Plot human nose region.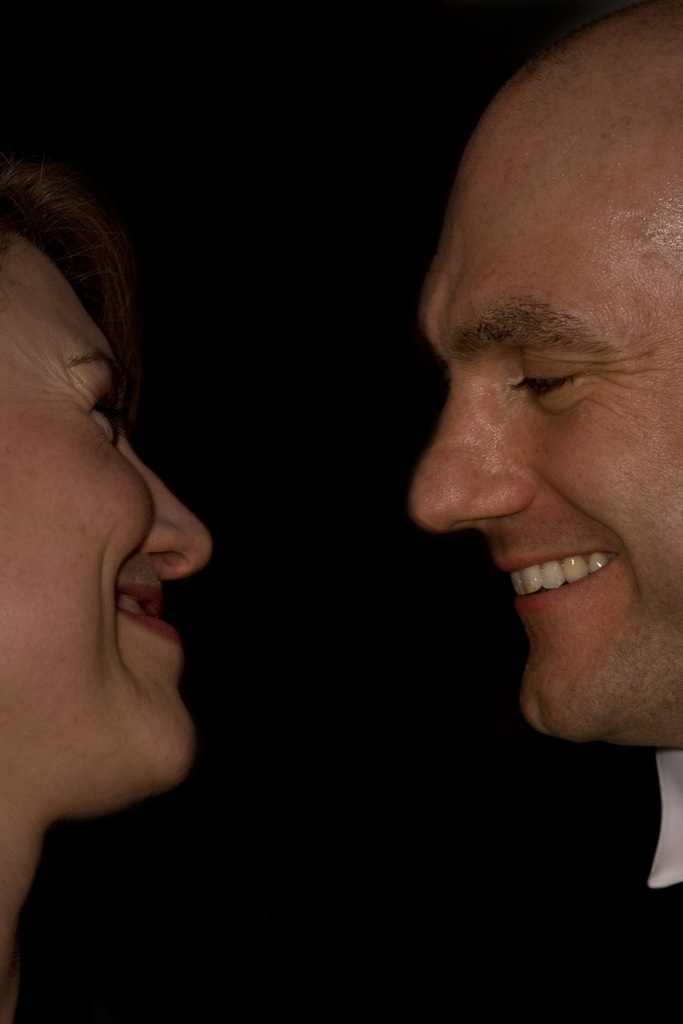
Plotted at l=406, t=367, r=537, b=536.
